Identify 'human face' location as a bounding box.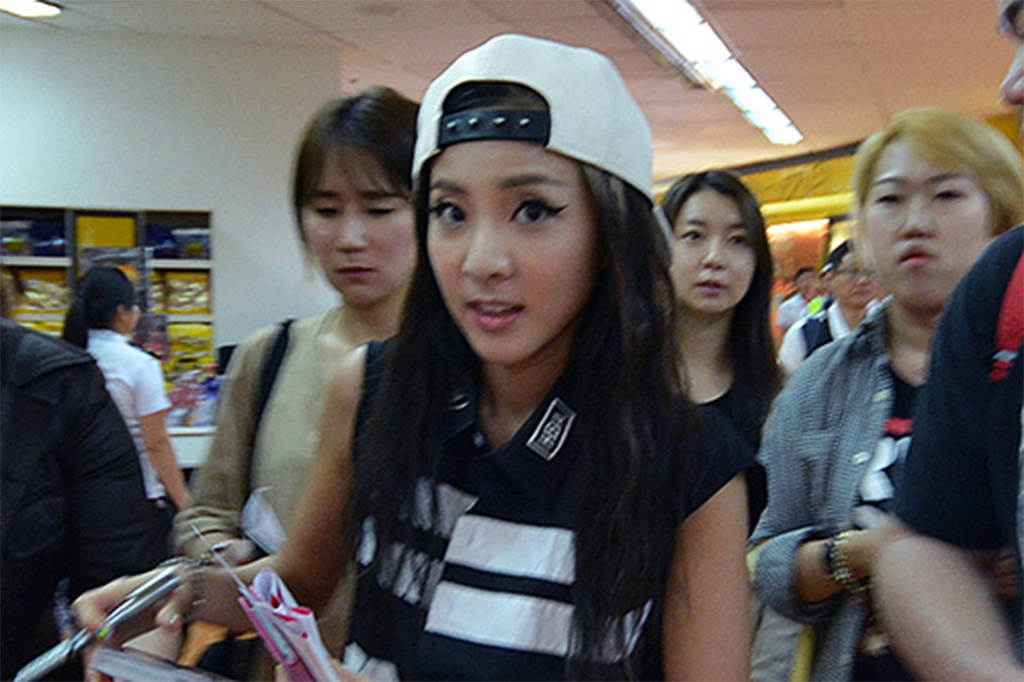
420 99 604 369.
